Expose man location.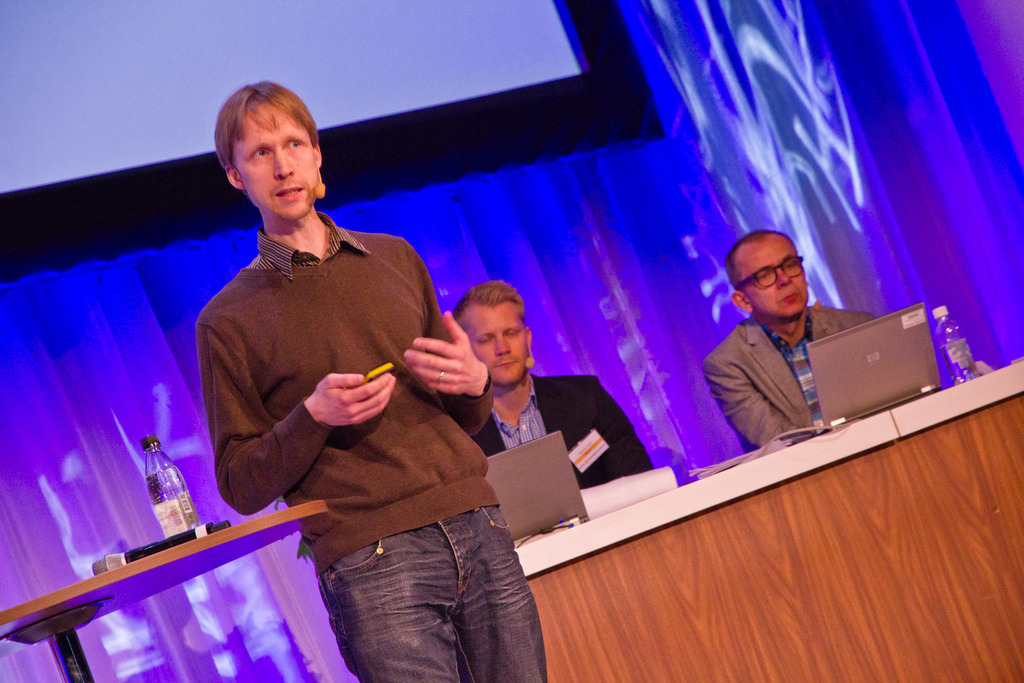
Exposed at (x1=451, y1=278, x2=656, y2=491).
